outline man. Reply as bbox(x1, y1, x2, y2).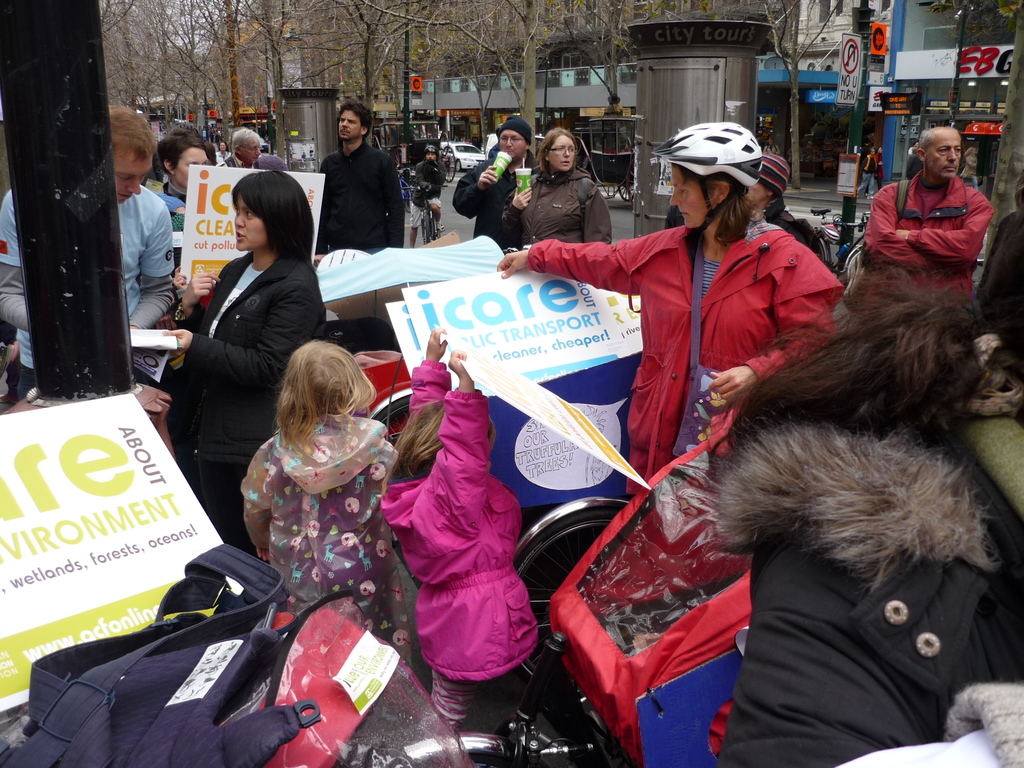
bbox(855, 127, 1014, 296).
